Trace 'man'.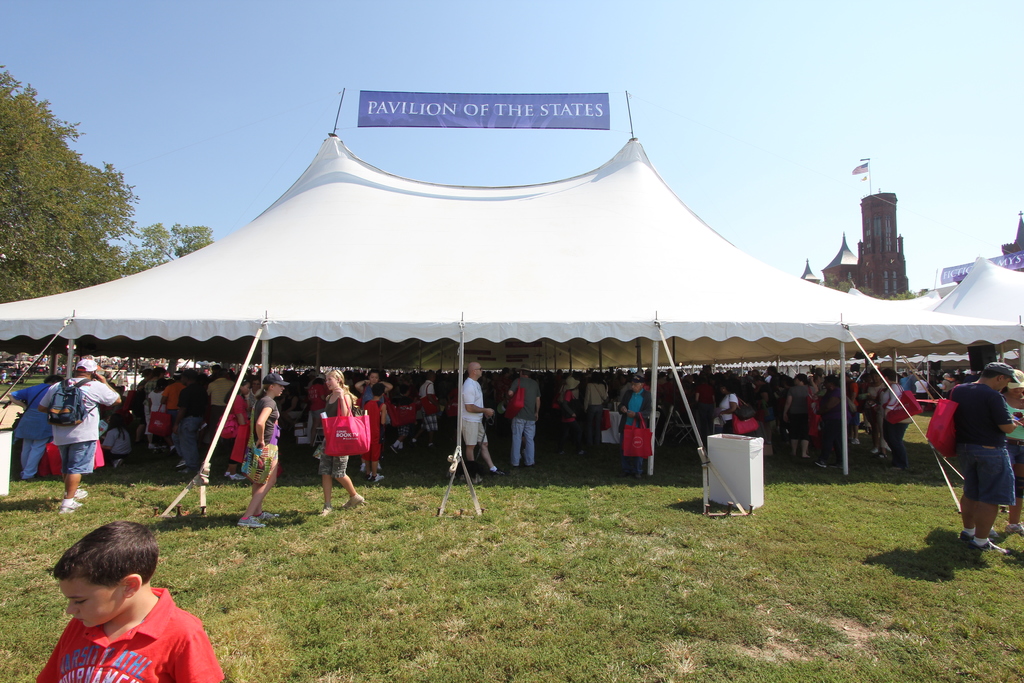
Traced to x1=943 y1=365 x2=1012 y2=561.
